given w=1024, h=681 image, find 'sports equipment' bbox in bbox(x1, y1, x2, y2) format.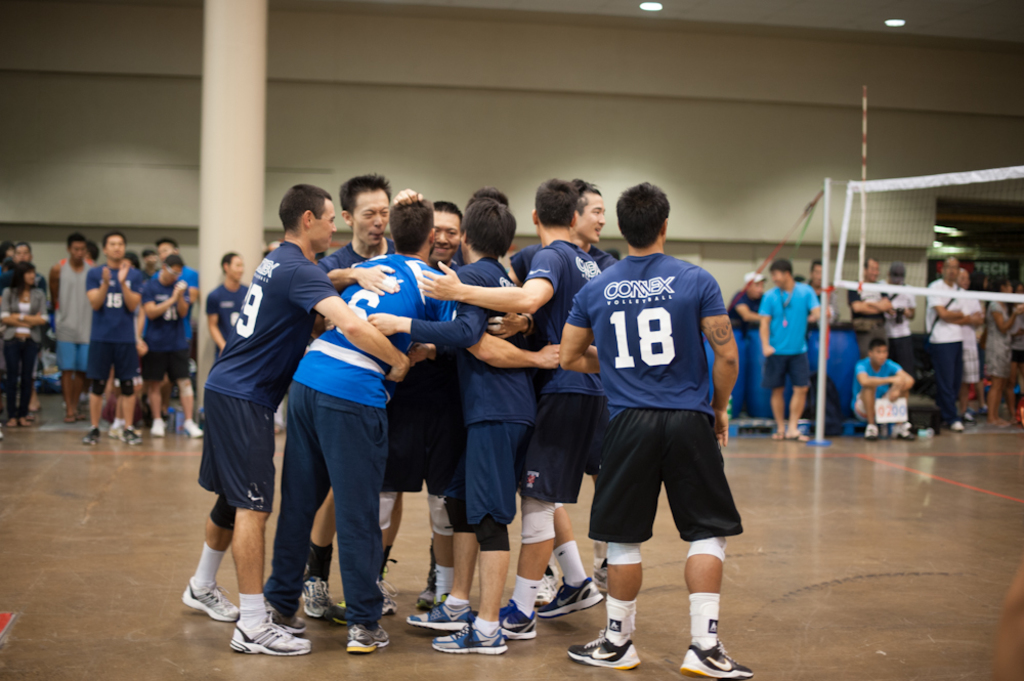
bbox(180, 582, 239, 624).
